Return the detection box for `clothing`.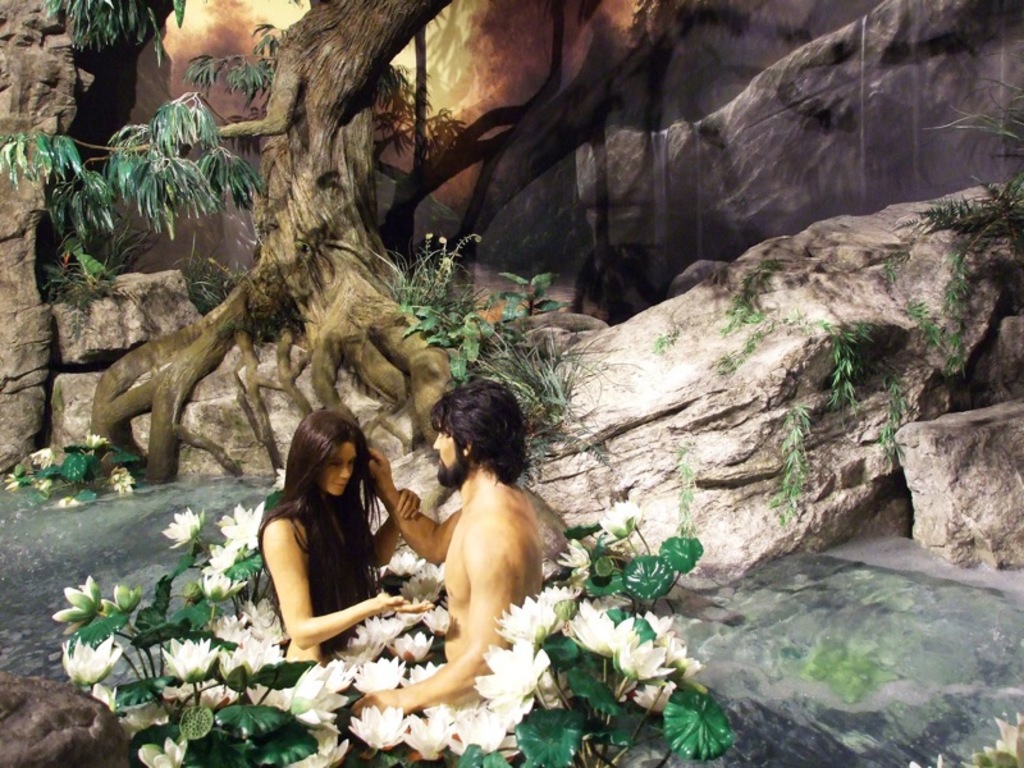
[246, 463, 406, 658].
